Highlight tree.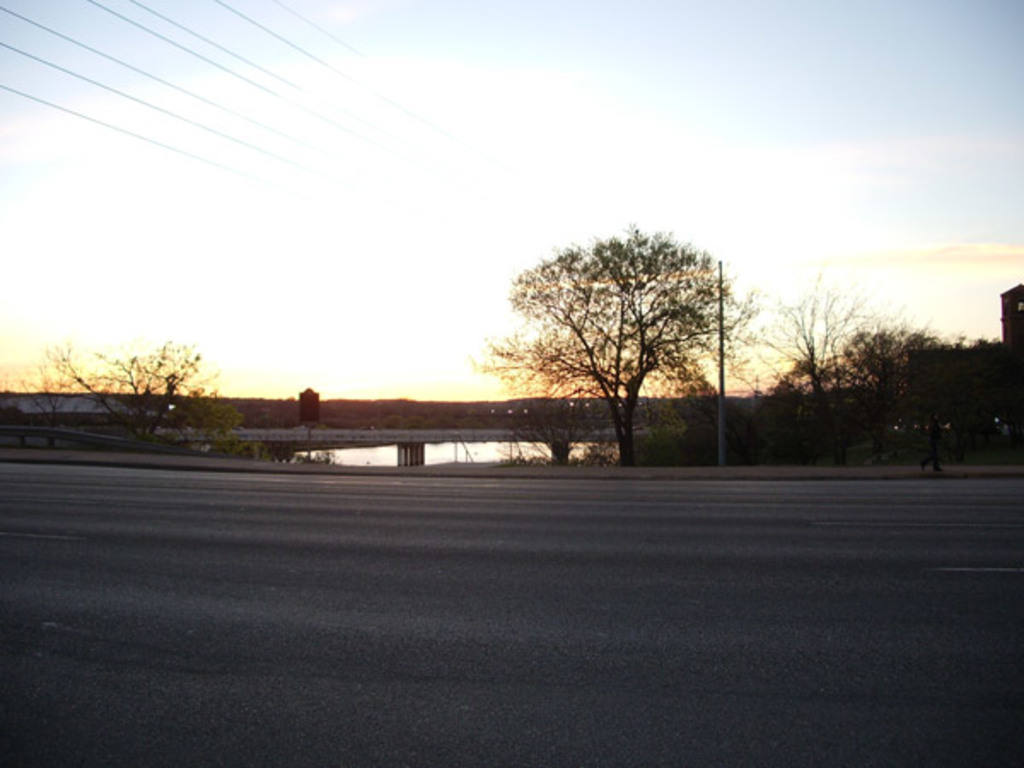
Highlighted region: (864, 329, 961, 367).
